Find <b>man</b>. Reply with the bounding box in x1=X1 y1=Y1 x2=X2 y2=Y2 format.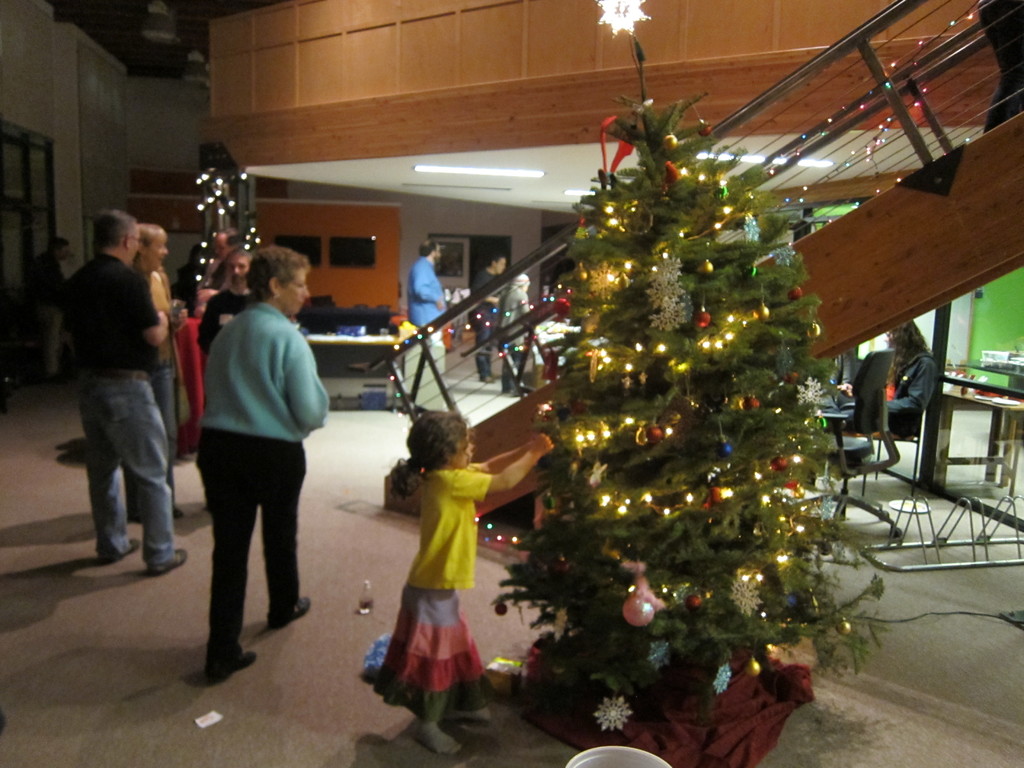
x1=200 y1=246 x2=249 y2=377.
